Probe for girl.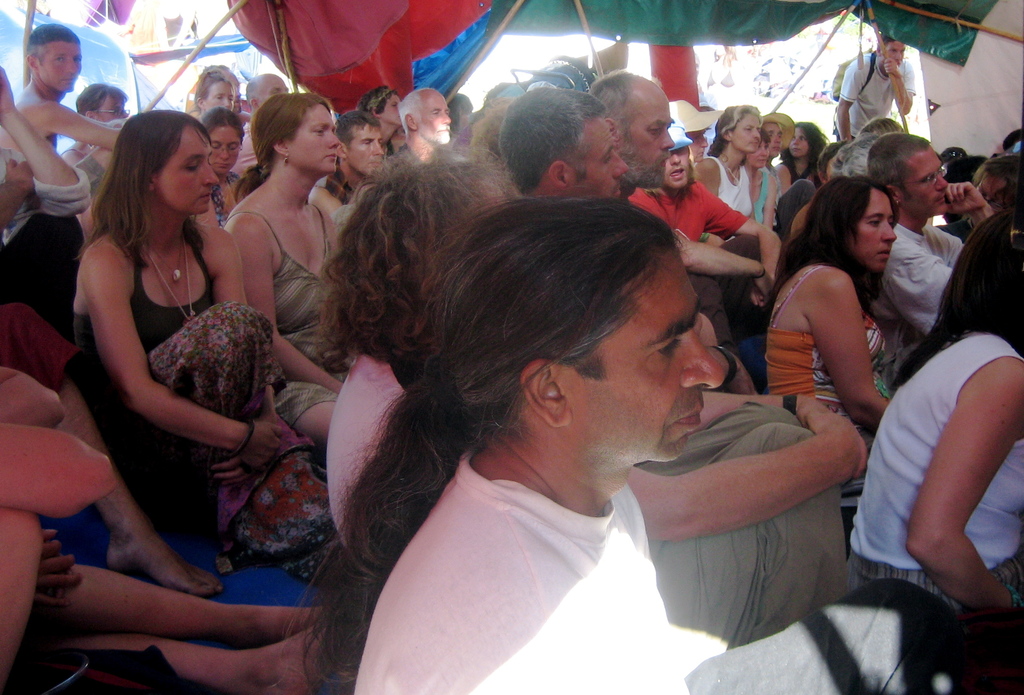
Probe result: [left=74, top=110, right=316, bottom=531].
